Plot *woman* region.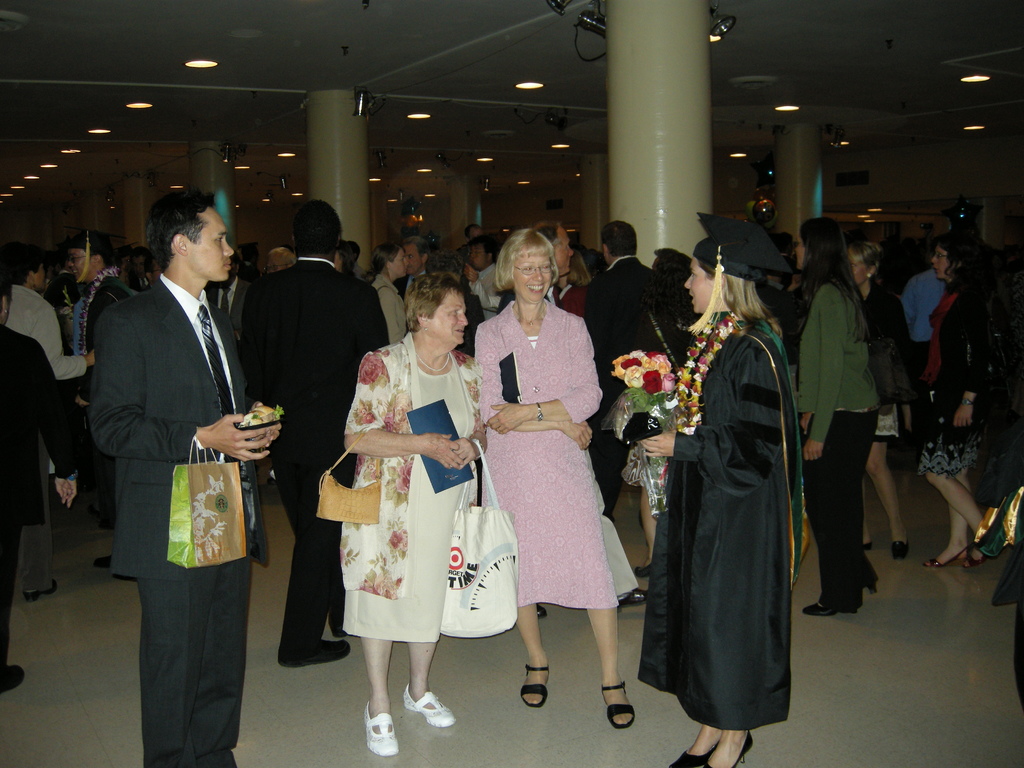
Plotted at x1=633 y1=212 x2=810 y2=767.
